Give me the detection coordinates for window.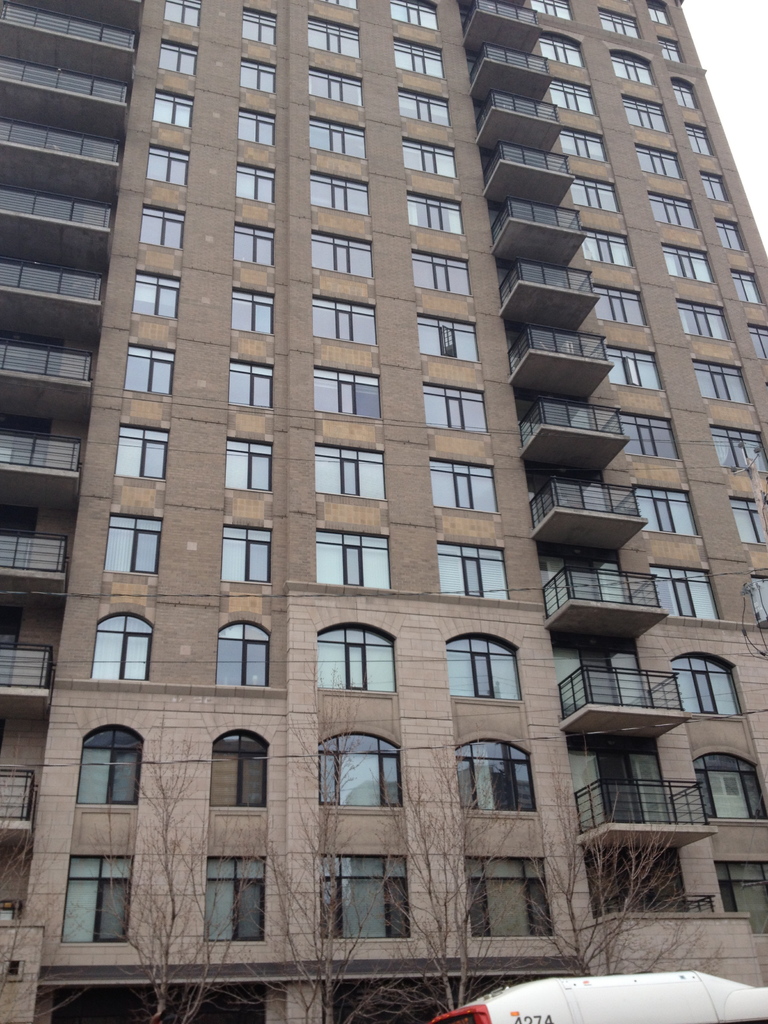
bbox=[694, 168, 728, 204].
